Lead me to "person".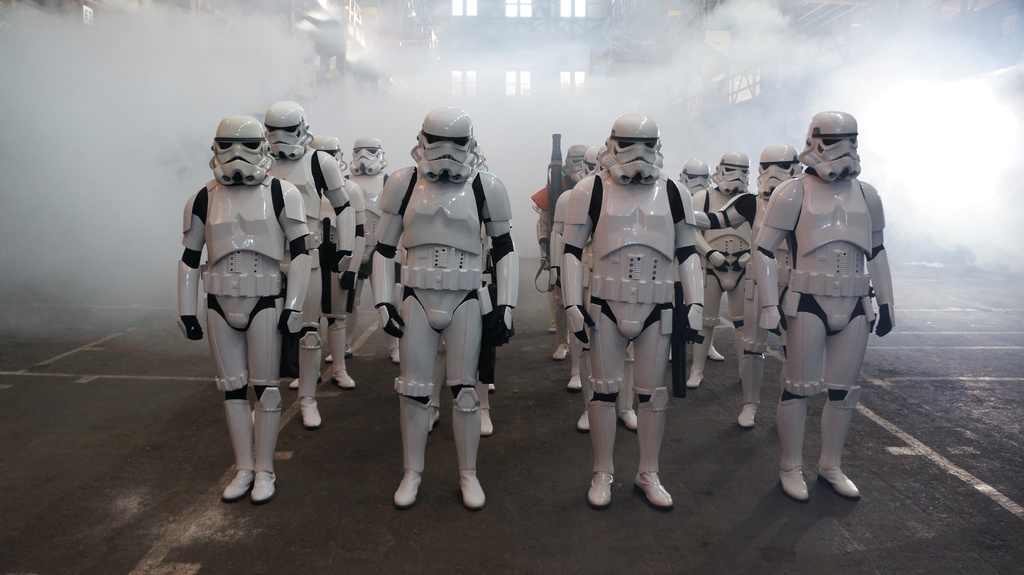
Lead to {"x1": 369, "y1": 104, "x2": 520, "y2": 514}.
